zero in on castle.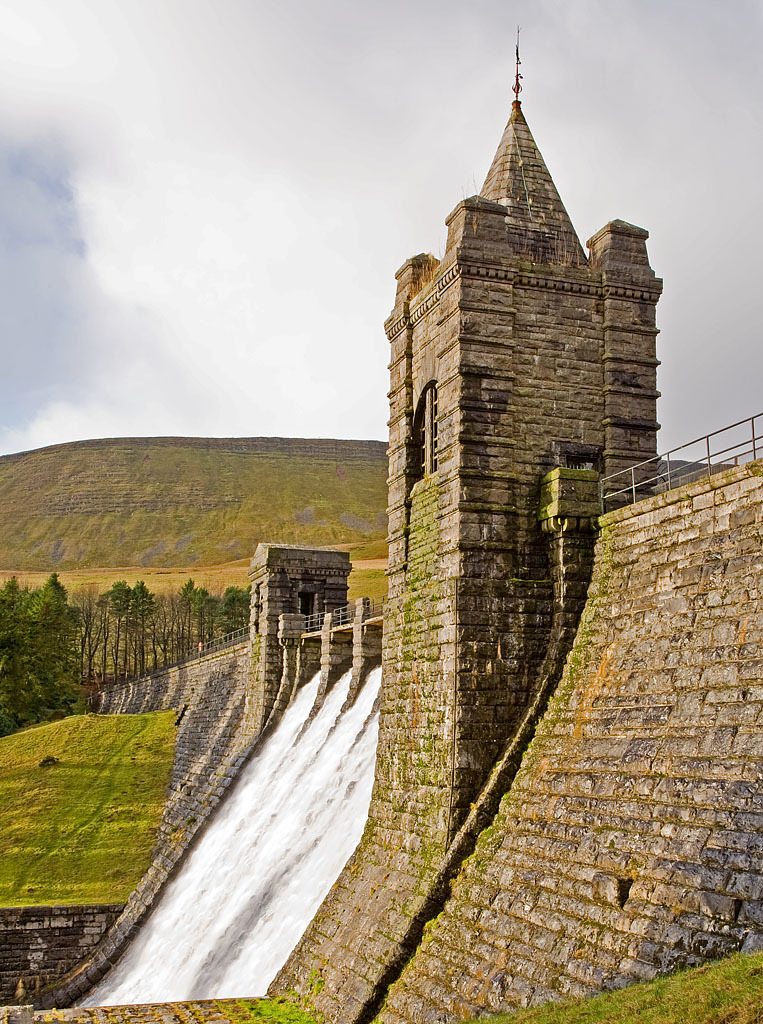
Zeroed in: <bbox>140, 36, 707, 957</bbox>.
